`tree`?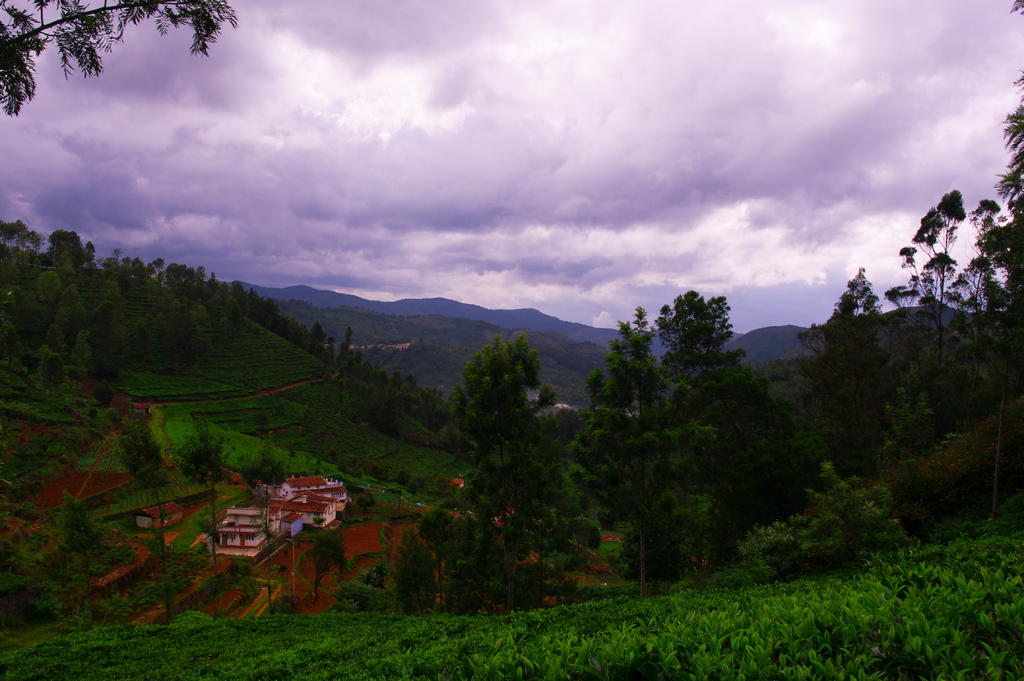
locate(435, 326, 589, 527)
